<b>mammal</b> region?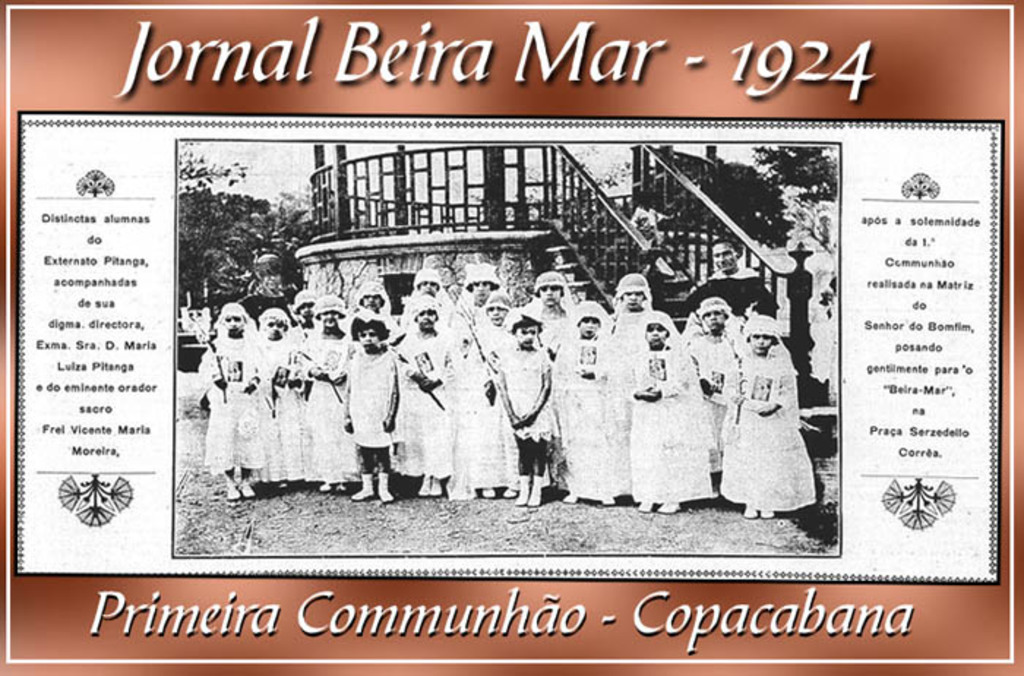
pyautogui.locateOnScreen(350, 275, 389, 319)
